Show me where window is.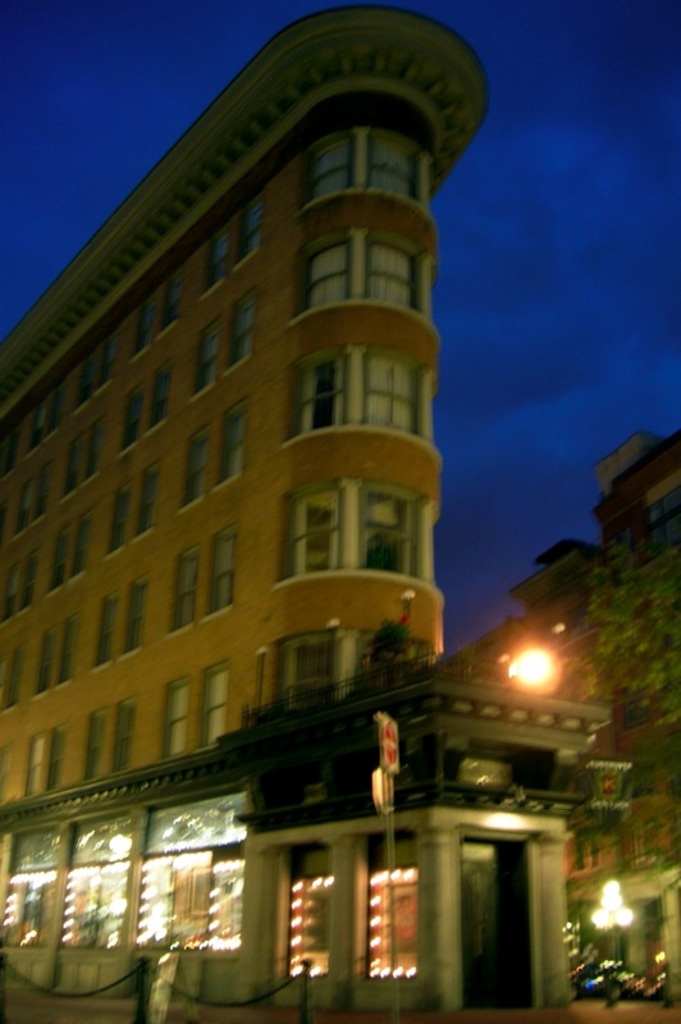
window is at 279:338:442:453.
